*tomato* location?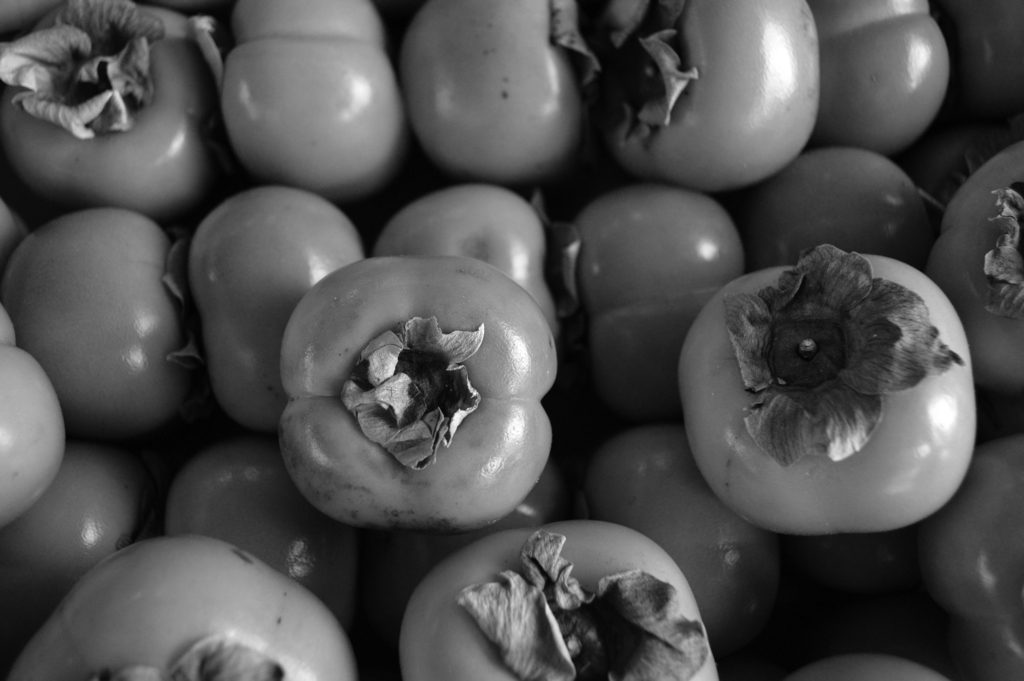
locate(0, 0, 220, 221)
